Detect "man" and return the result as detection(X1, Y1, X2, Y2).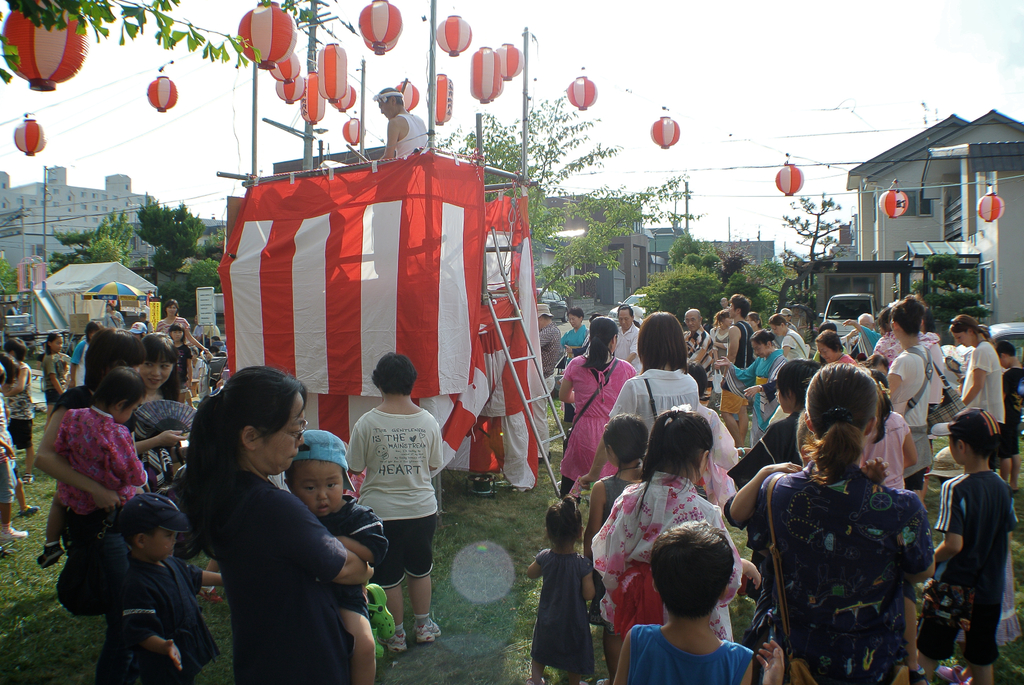
detection(719, 294, 753, 455).
